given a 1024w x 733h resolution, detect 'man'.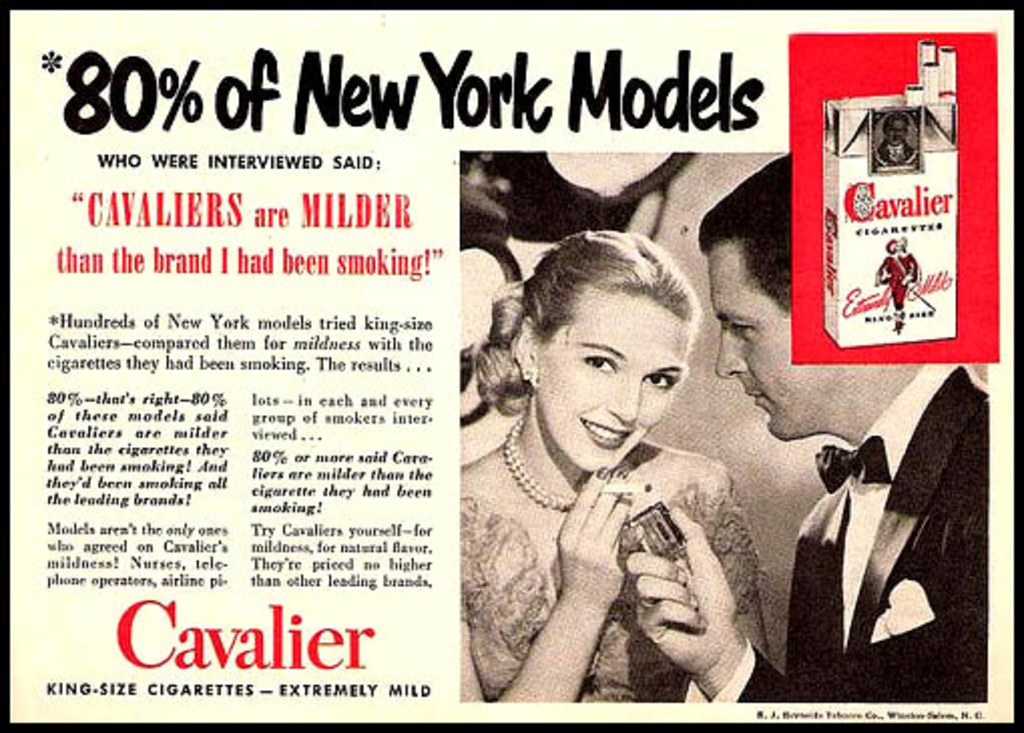
[left=616, top=149, right=988, bottom=705].
